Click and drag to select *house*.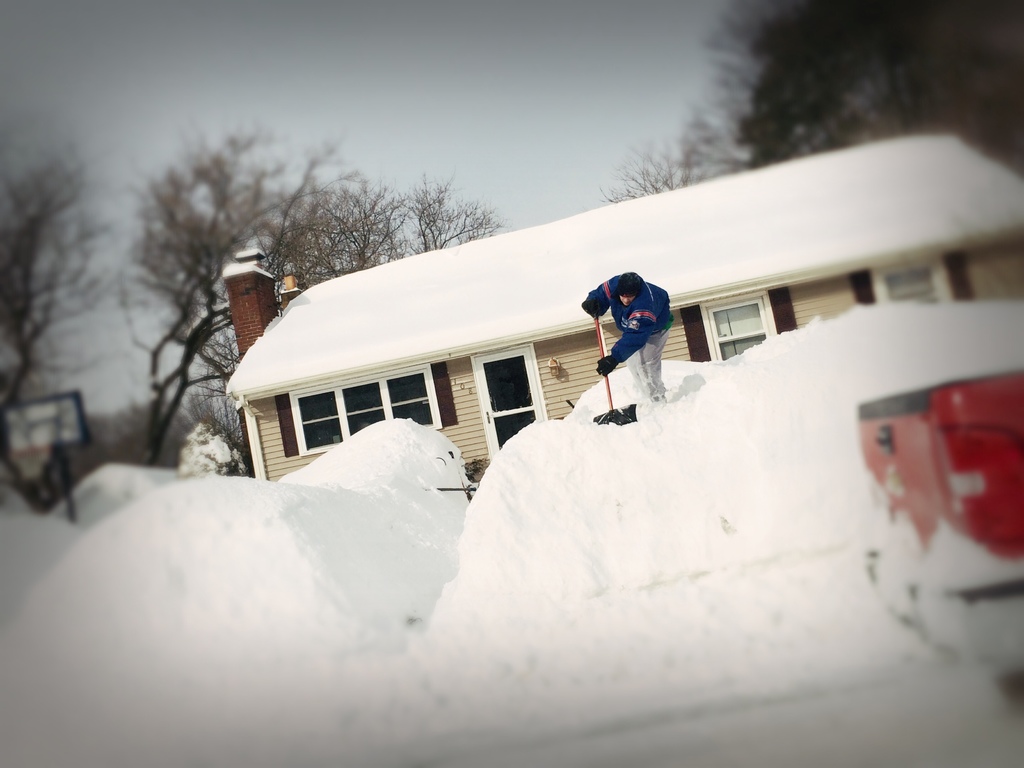
Selection: [left=219, top=127, right=1023, bottom=501].
